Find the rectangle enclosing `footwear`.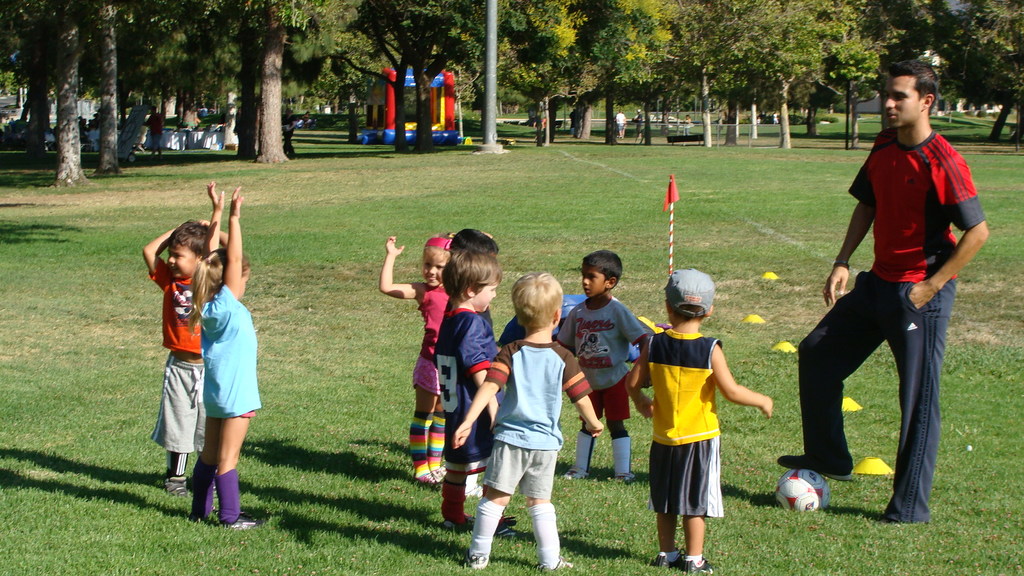
bbox=[164, 474, 193, 495].
